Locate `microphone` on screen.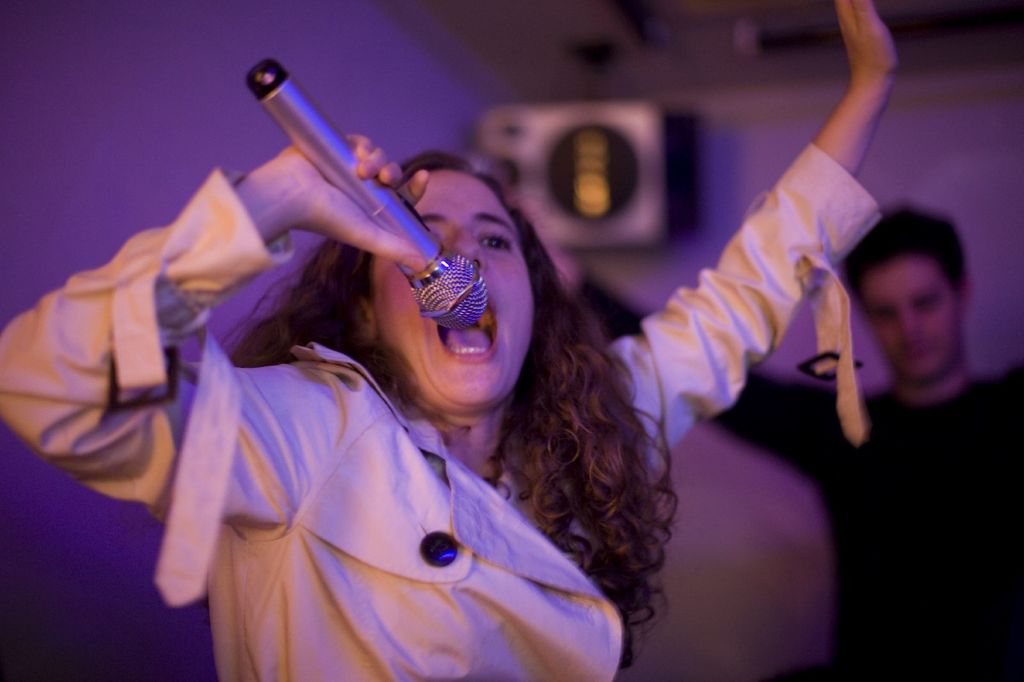
On screen at region(243, 54, 488, 333).
